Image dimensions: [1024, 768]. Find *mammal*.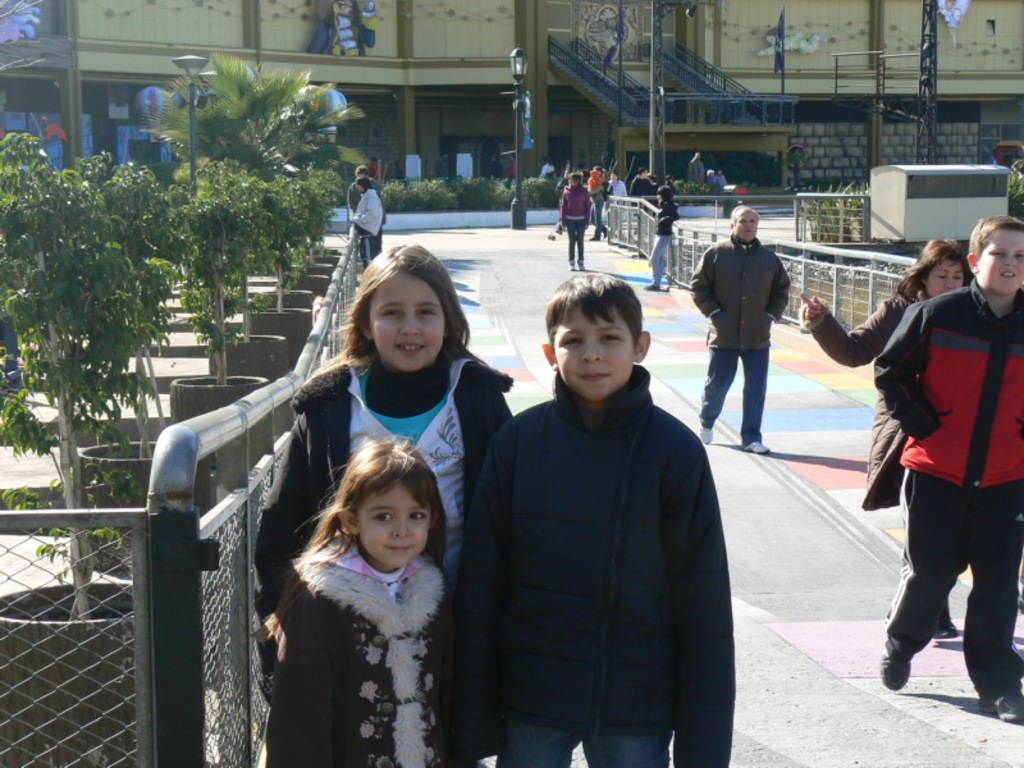
(873,223,1023,731).
